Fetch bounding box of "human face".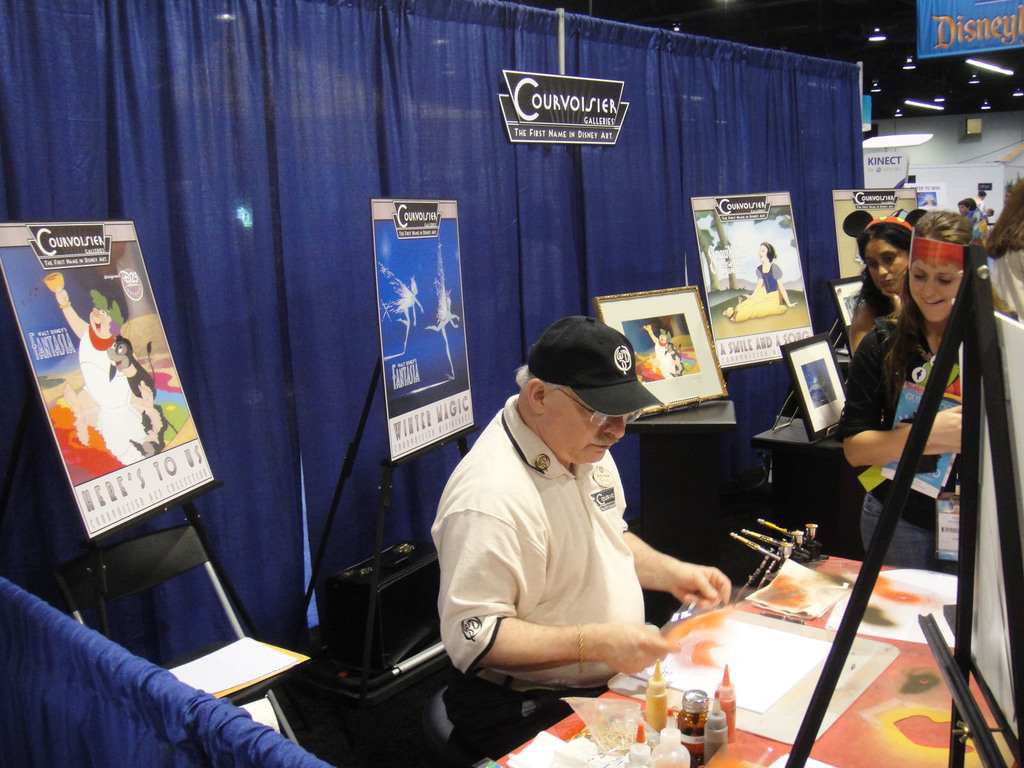
Bbox: BBox(759, 246, 769, 262).
